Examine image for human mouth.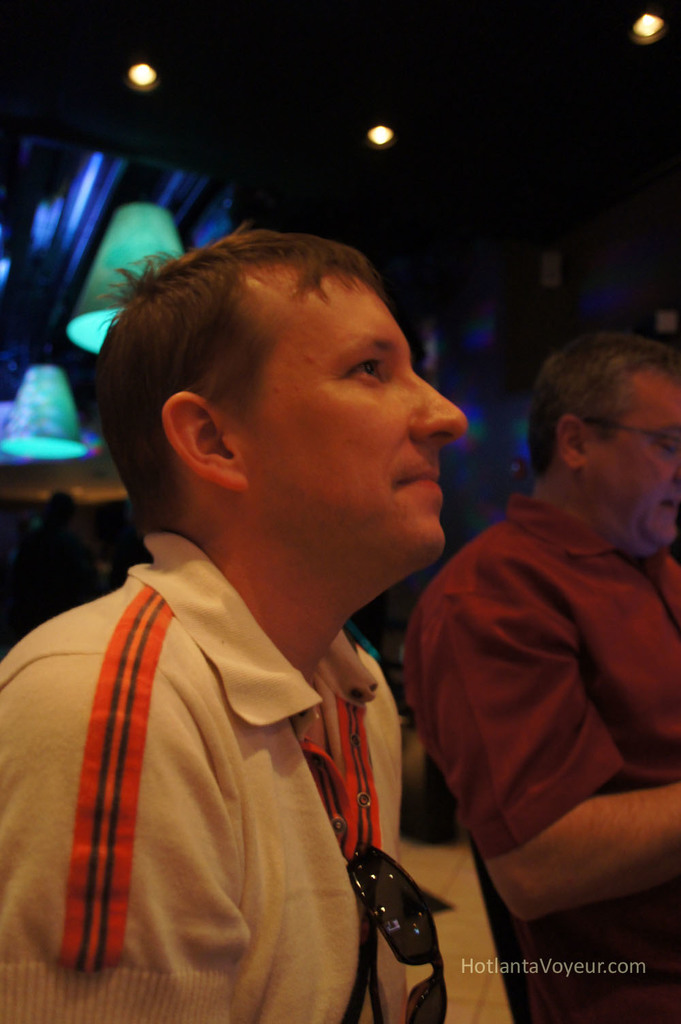
Examination result: {"x1": 392, "y1": 466, "x2": 443, "y2": 497}.
